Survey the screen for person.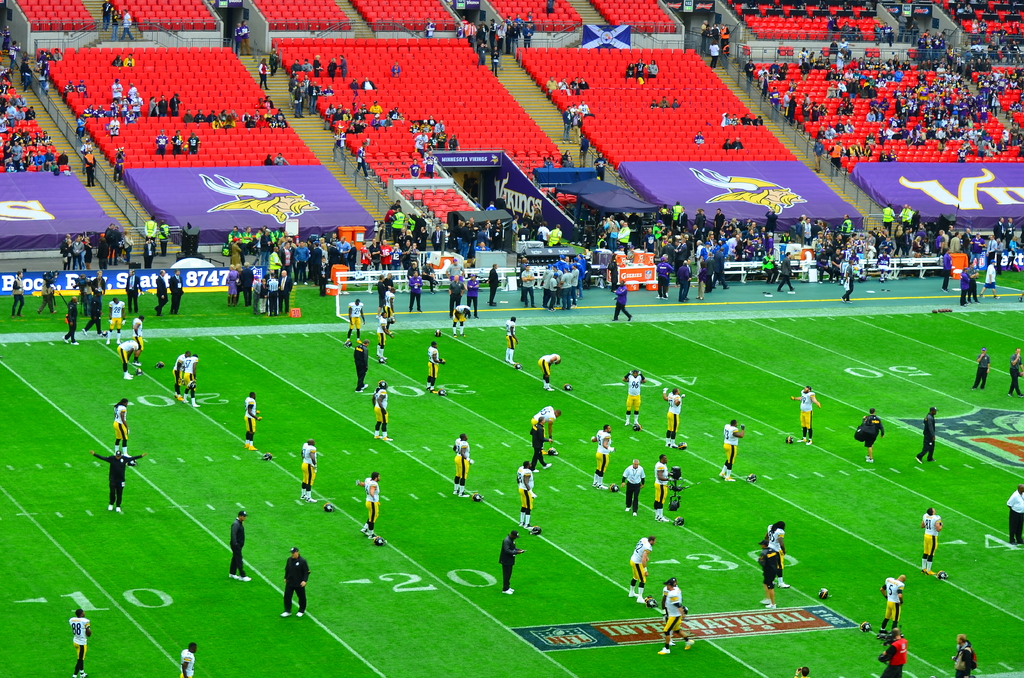
Survey found: <bbox>121, 10, 137, 37</bbox>.
